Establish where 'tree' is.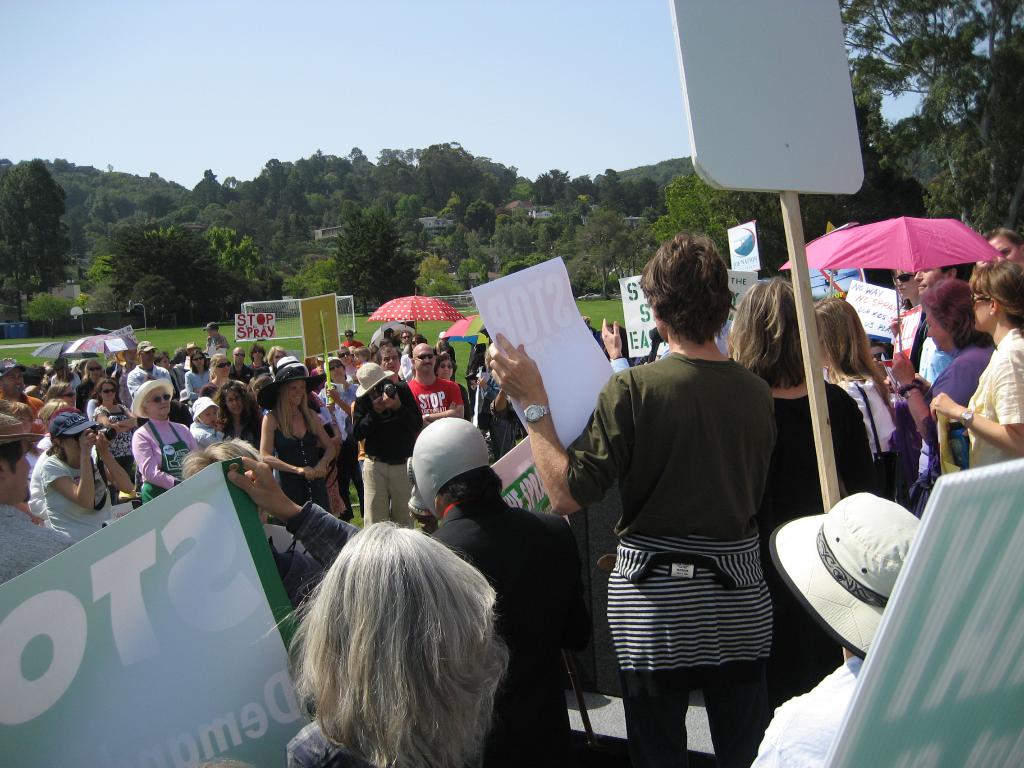
Established at 0/157/77/303.
